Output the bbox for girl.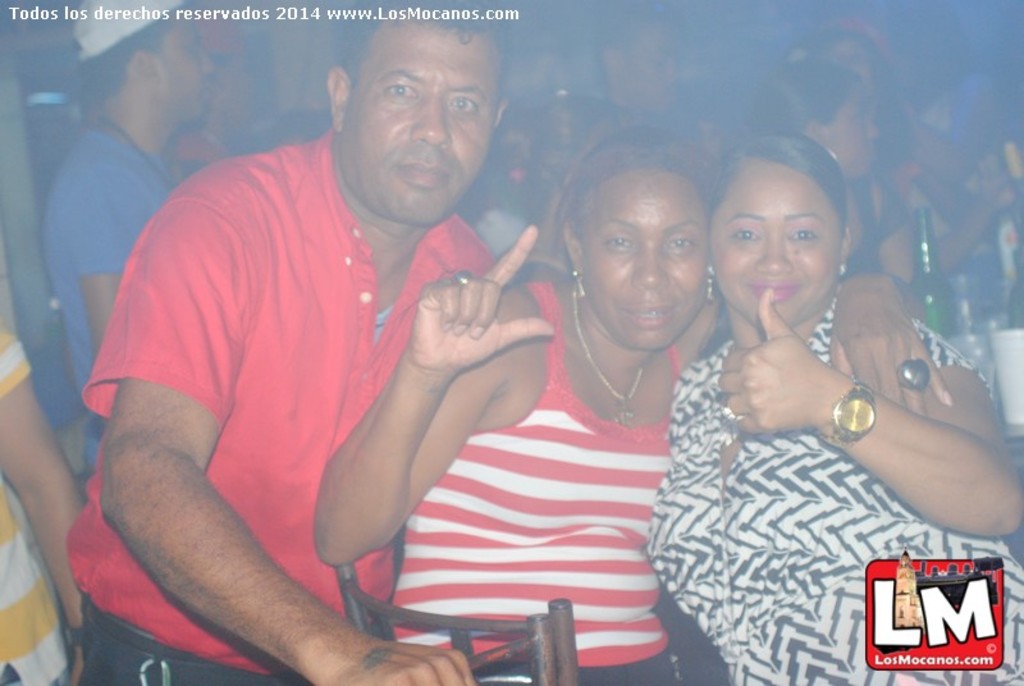
bbox(644, 133, 1023, 685).
